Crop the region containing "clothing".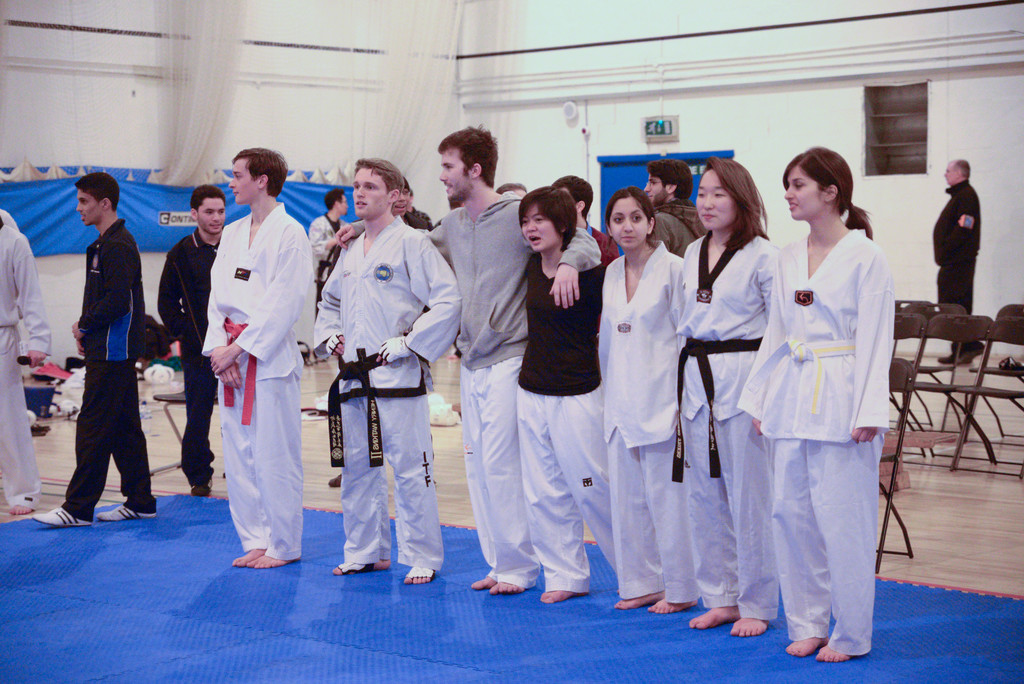
Crop region: box=[746, 225, 871, 665].
